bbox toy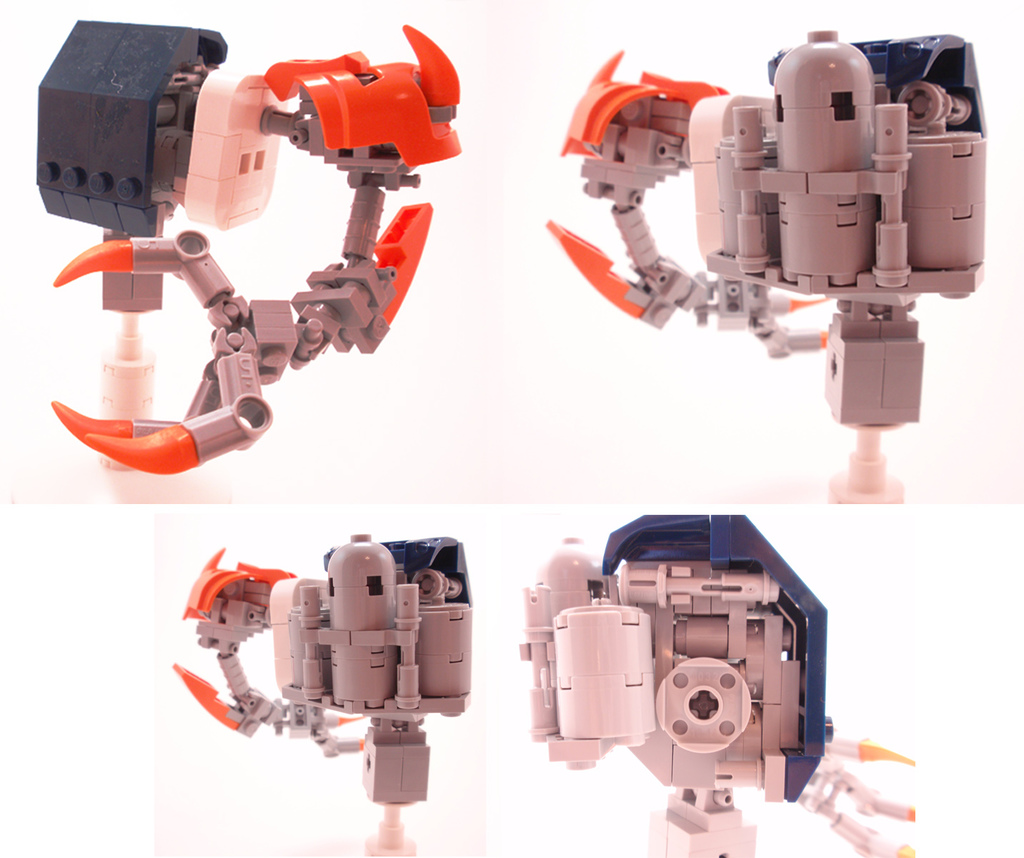
172,535,476,857
